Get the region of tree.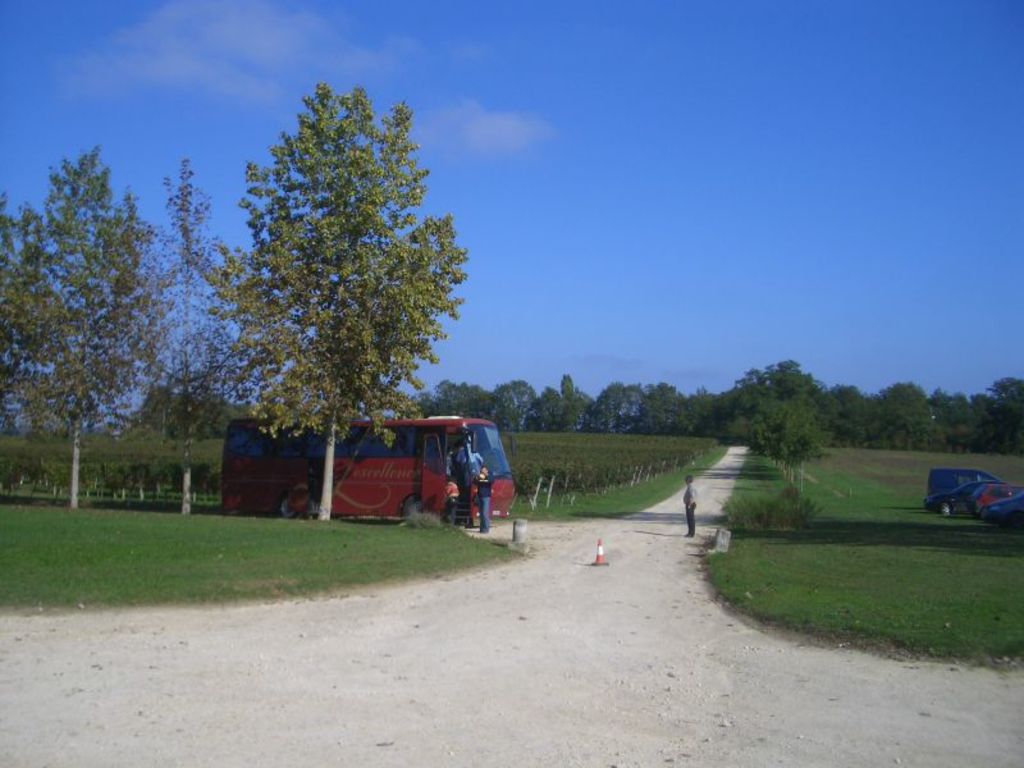
<bbox>143, 156, 253, 515</bbox>.
